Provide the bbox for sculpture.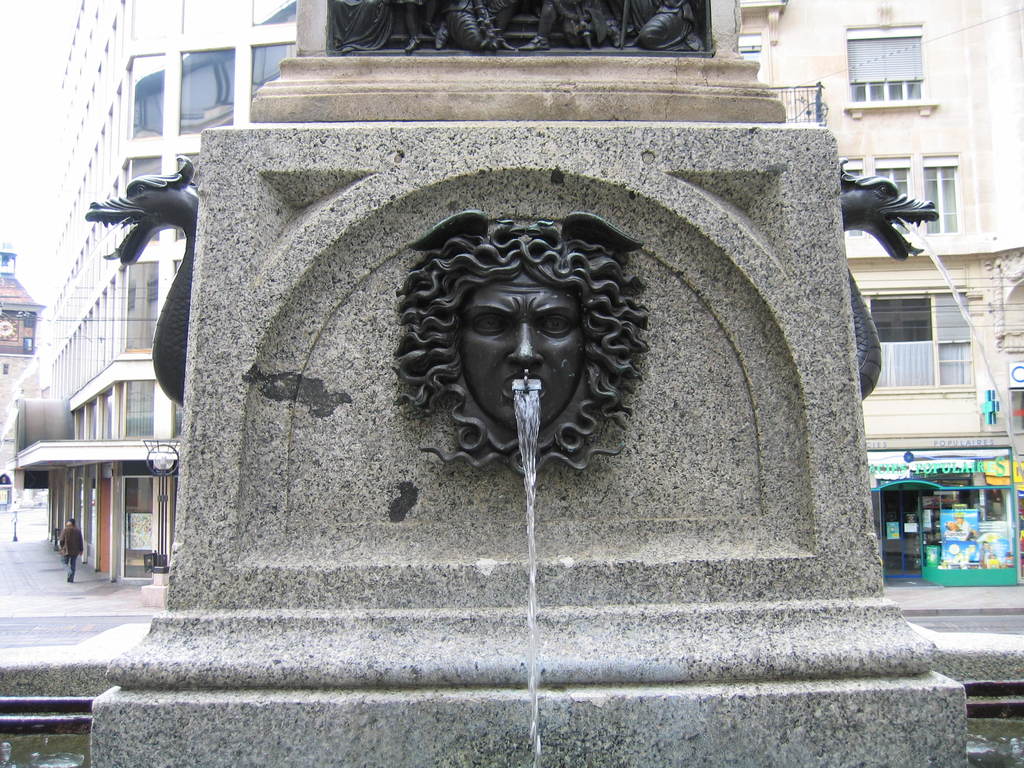
<bbox>834, 155, 941, 402</bbox>.
